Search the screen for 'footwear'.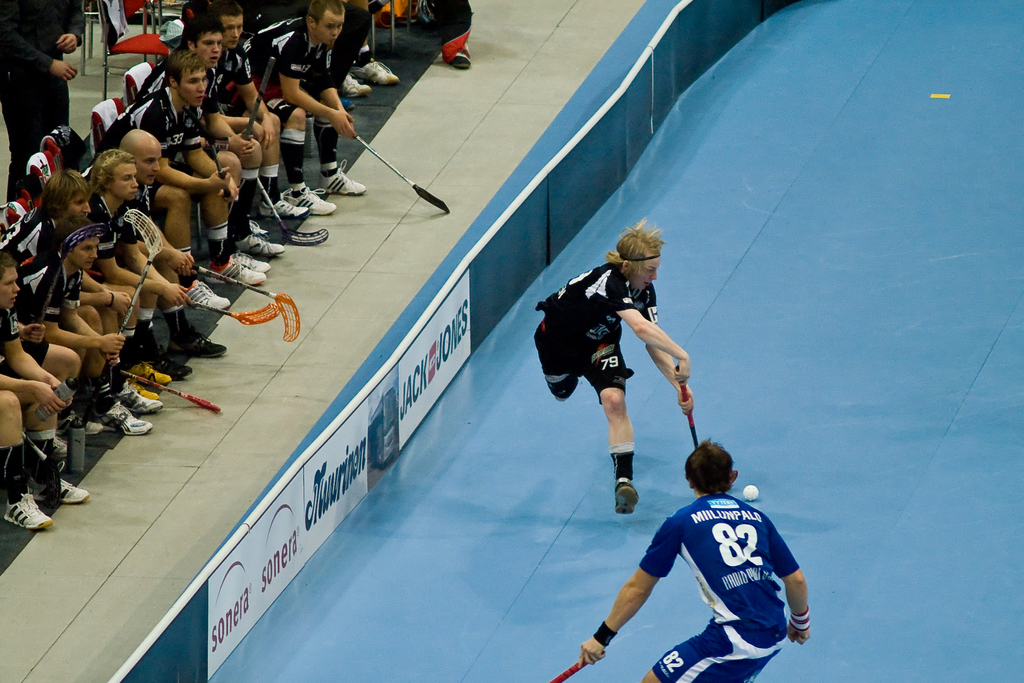
Found at (616, 481, 639, 514).
